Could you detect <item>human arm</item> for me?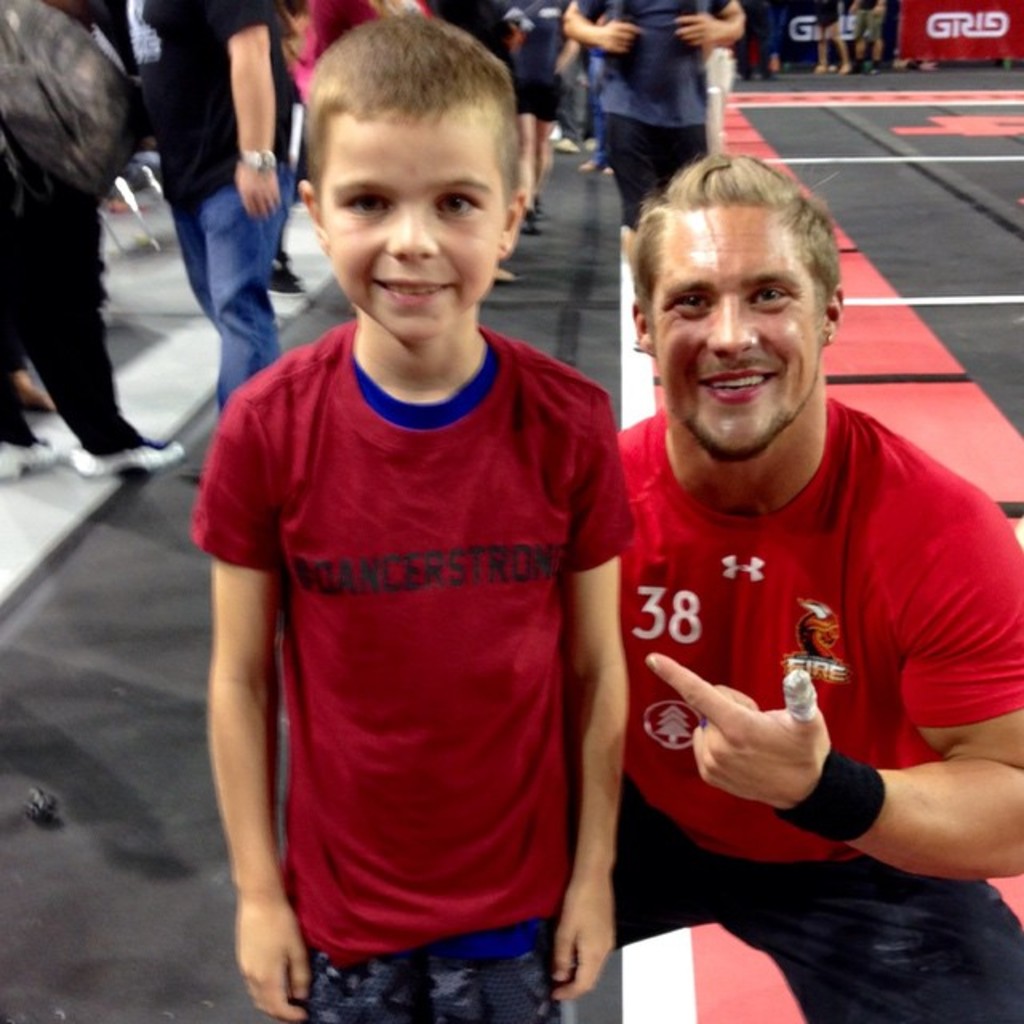
Detection result: 552,0,651,59.
